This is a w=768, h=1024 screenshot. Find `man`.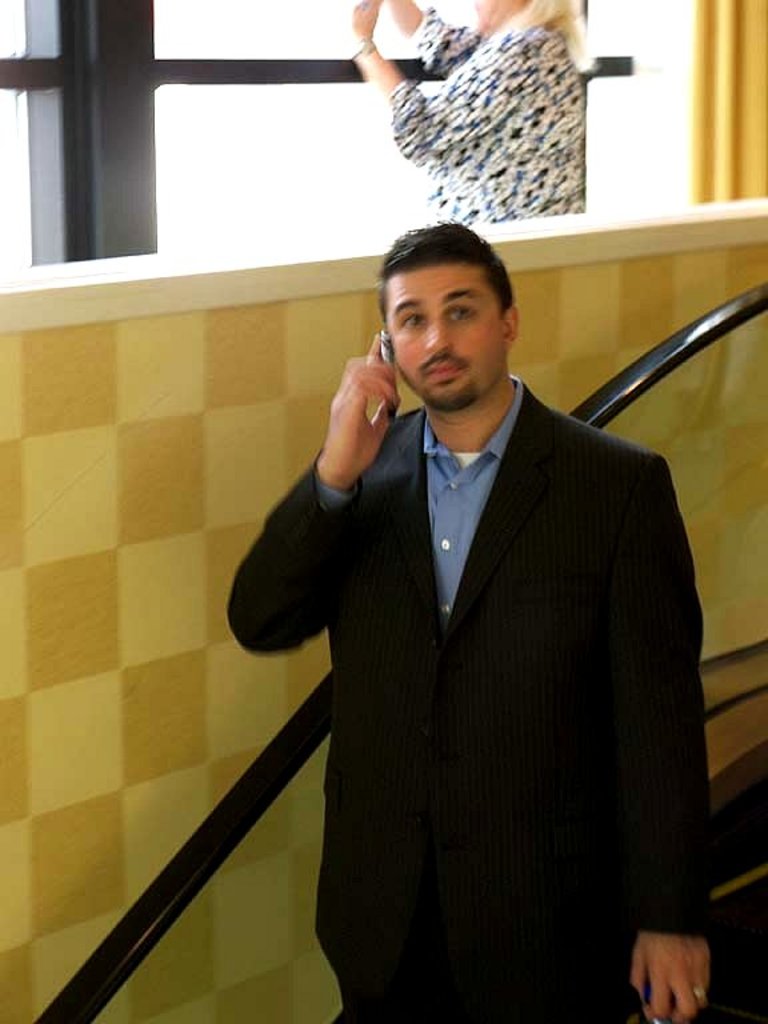
Bounding box: x1=183, y1=184, x2=721, y2=1017.
